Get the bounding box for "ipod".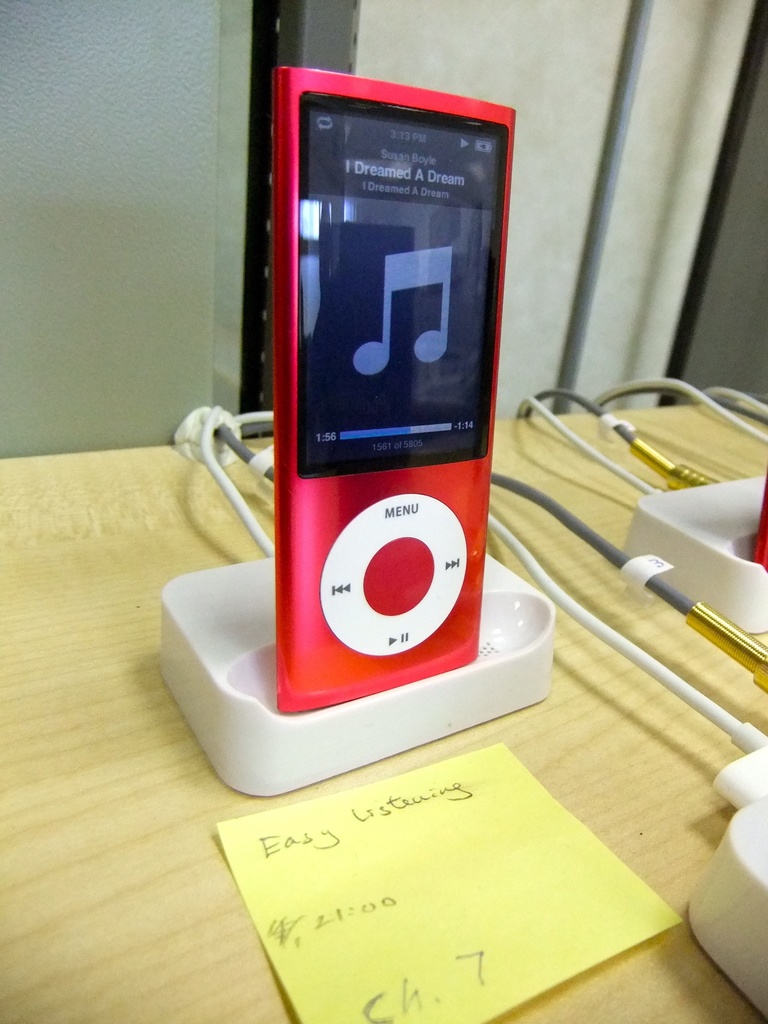
269:64:515:713.
